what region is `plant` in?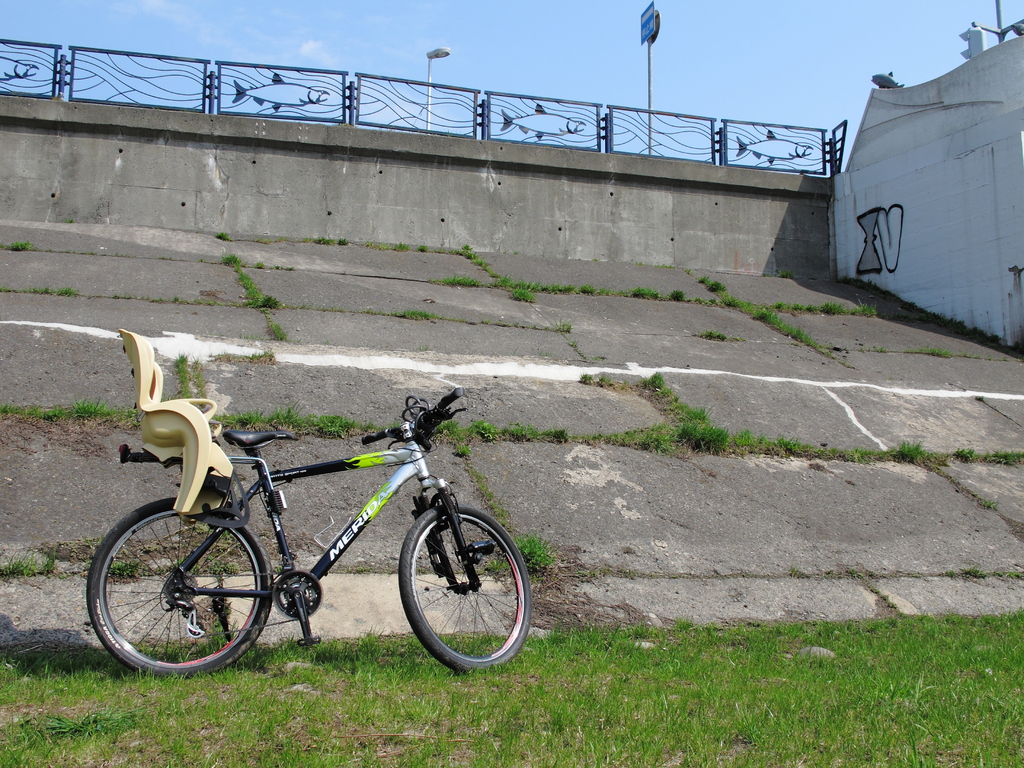
bbox=[695, 273, 727, 291].
